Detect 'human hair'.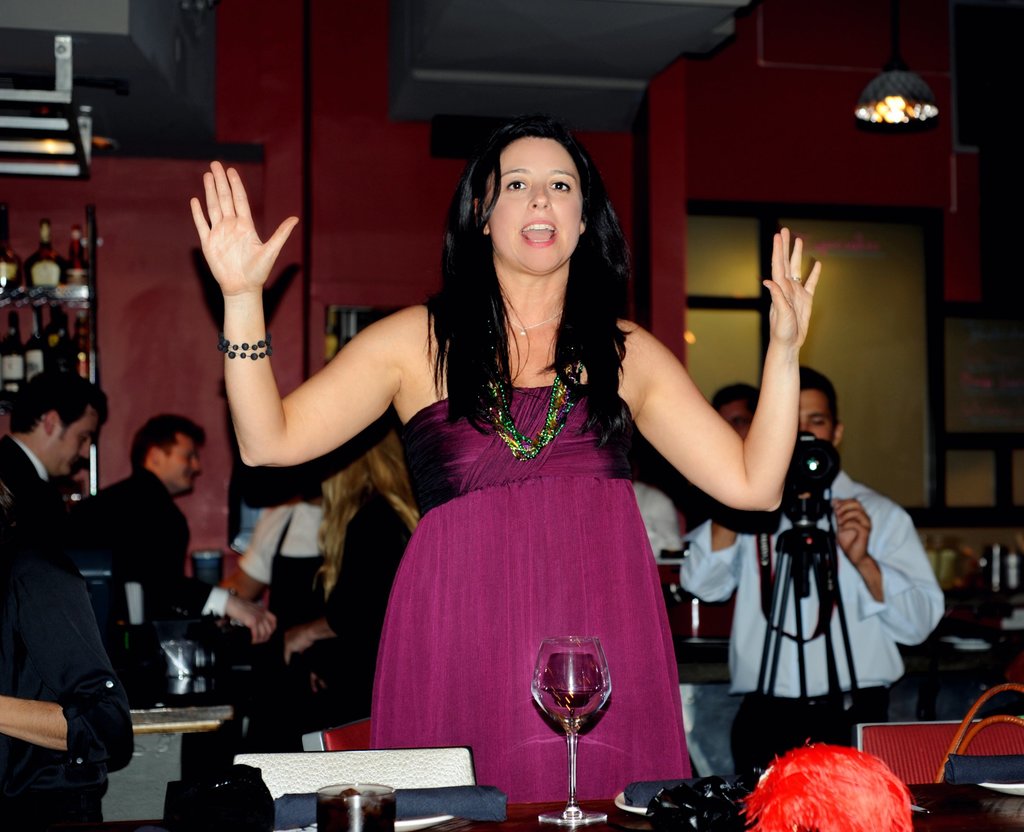
Detected at detection(800, 360, 843, 424).
